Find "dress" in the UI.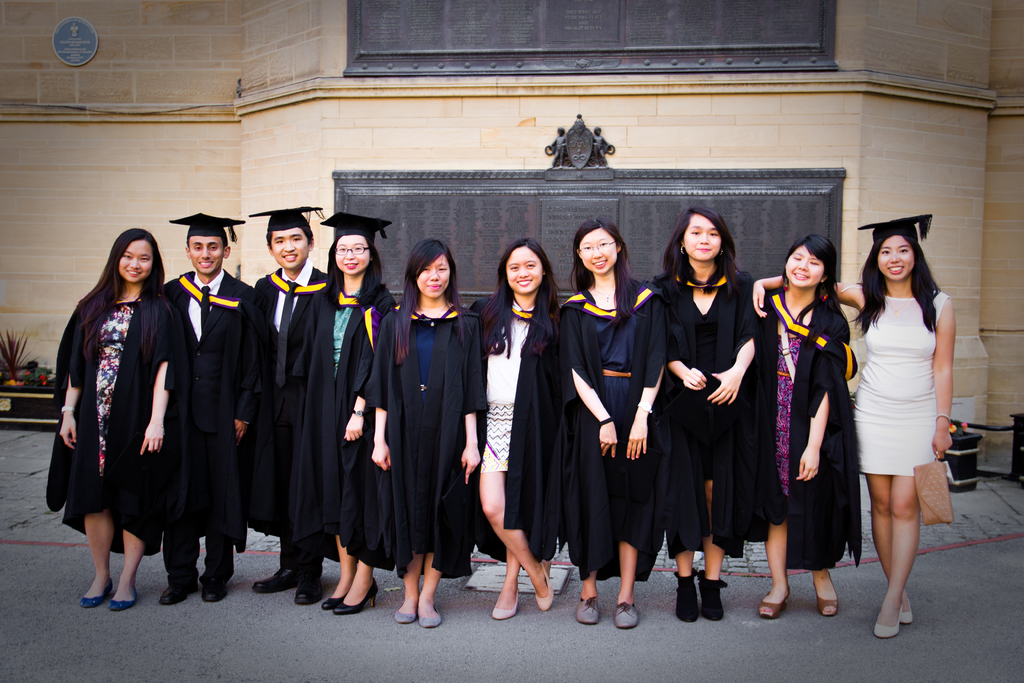
UI element at x1=651 y1=257 x2=780 y2=556.
